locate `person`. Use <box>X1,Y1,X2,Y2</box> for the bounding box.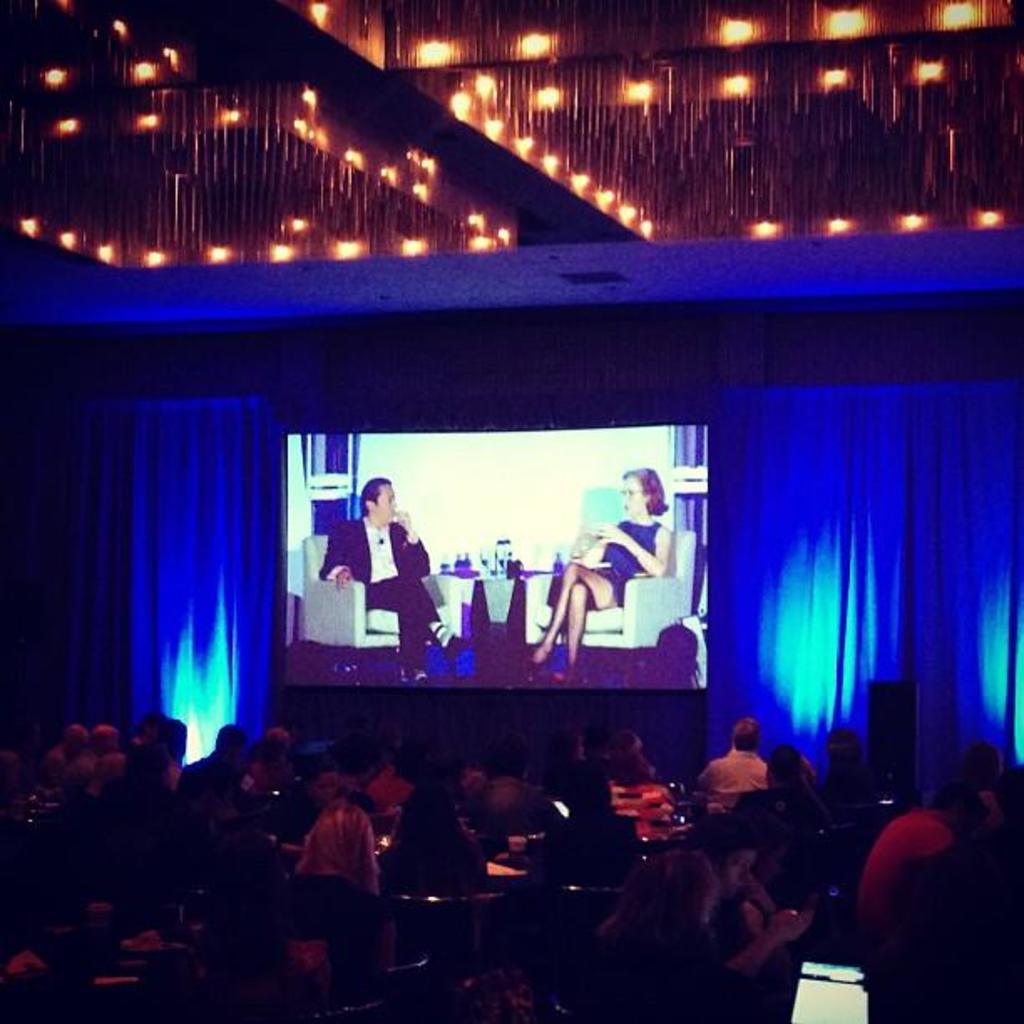
<box>32,713,107,838</box>.
